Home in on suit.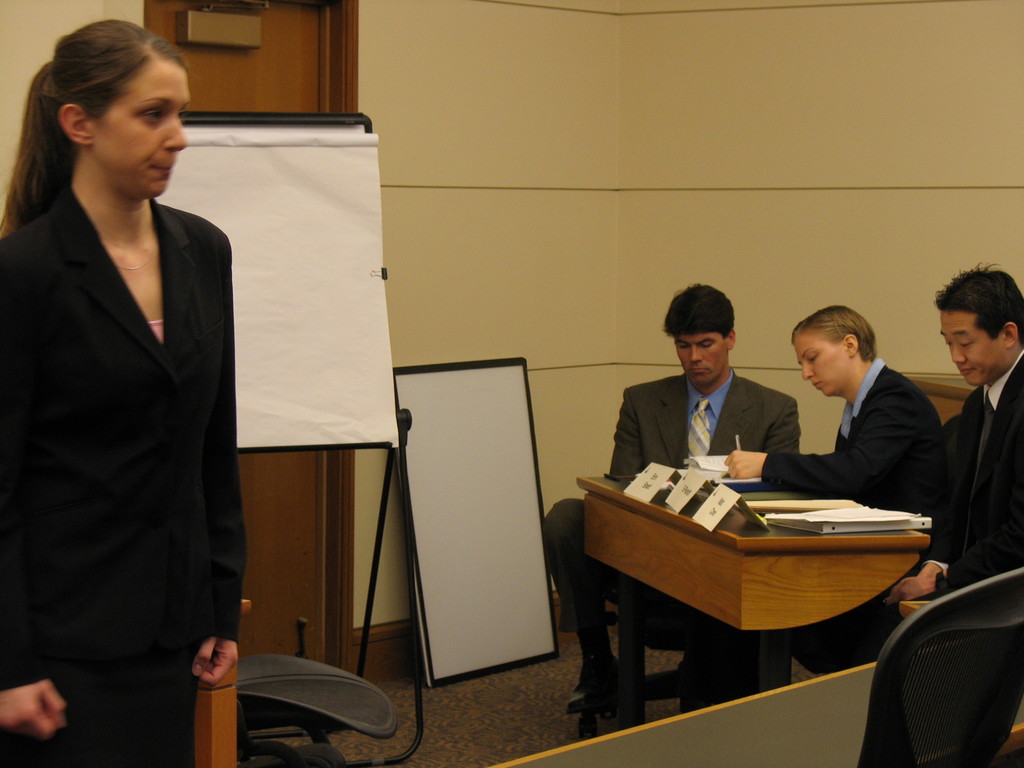
Homed in at bbox=(0, 185, 232, 767).
